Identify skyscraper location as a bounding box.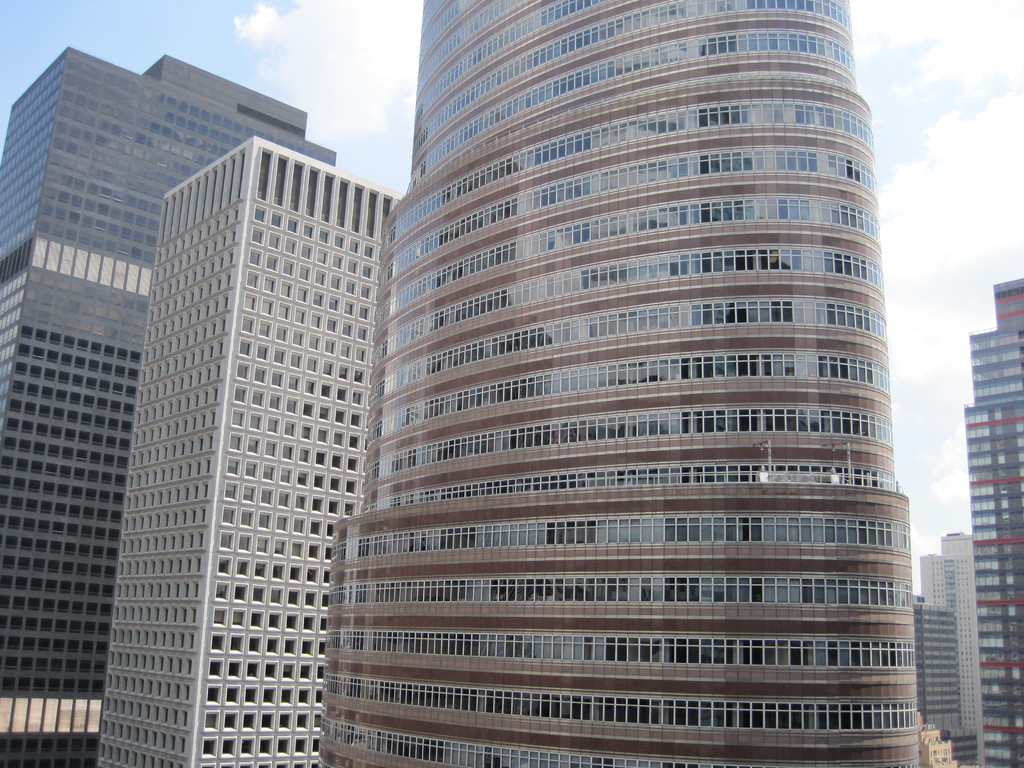
(381,24,939,719).
